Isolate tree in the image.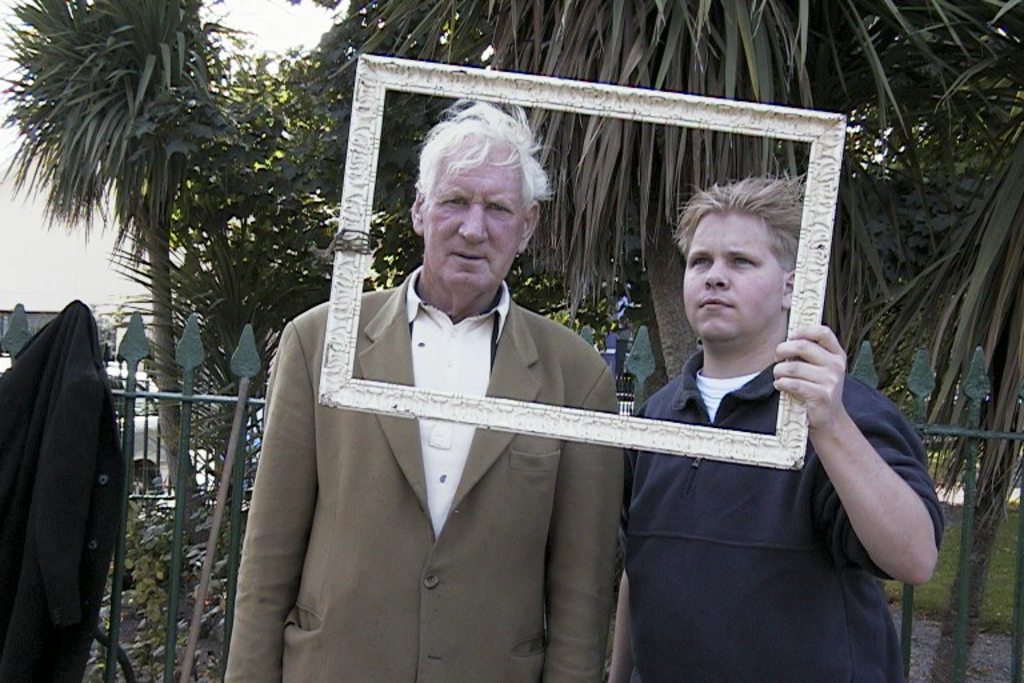
Isolated region: left=112, top=52, right=315, bottom=442.
